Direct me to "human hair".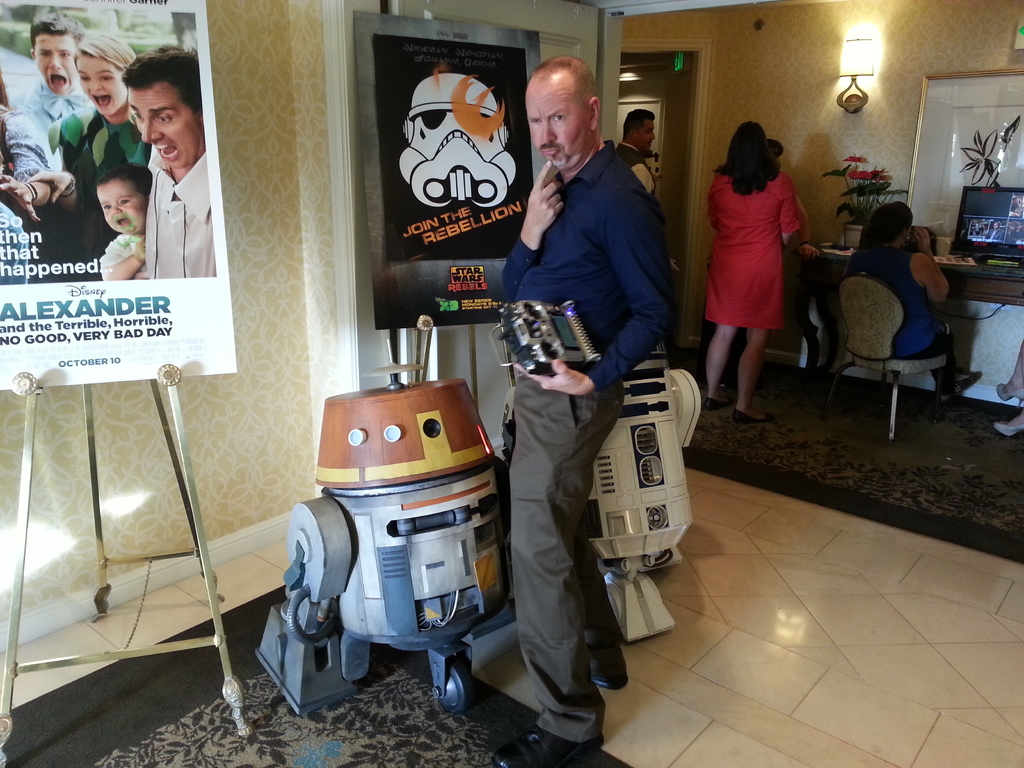
Direction: rect(33, 16, 76, 47).
